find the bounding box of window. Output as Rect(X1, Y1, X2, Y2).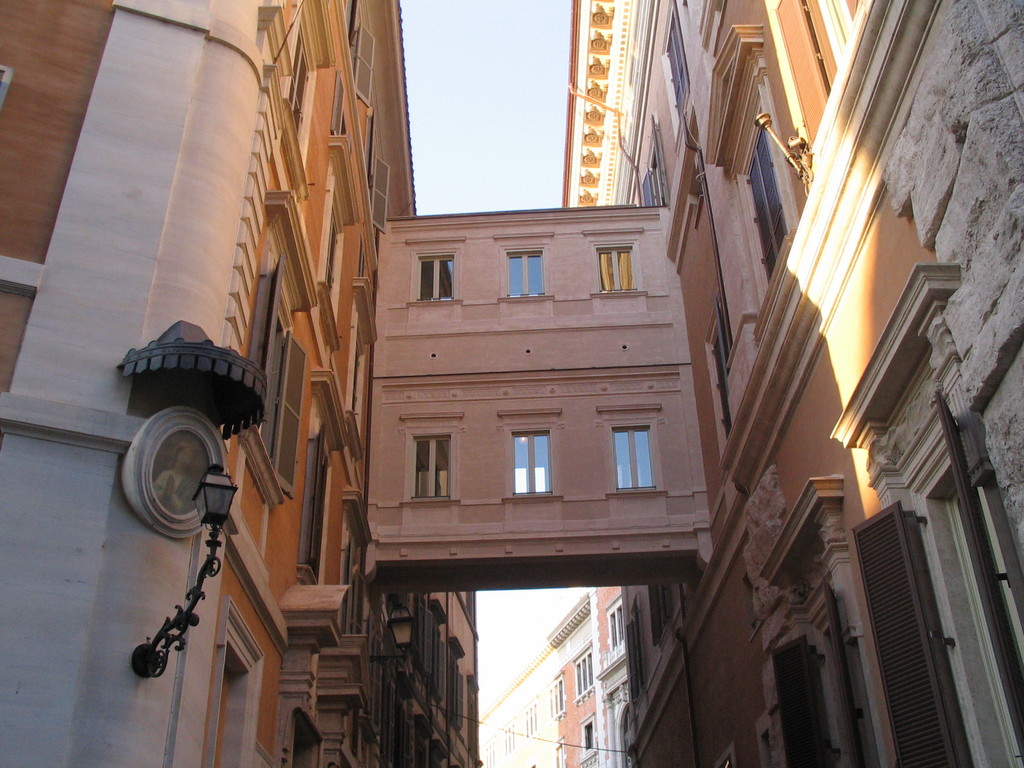
Rect(639, 121, 671, 207).
